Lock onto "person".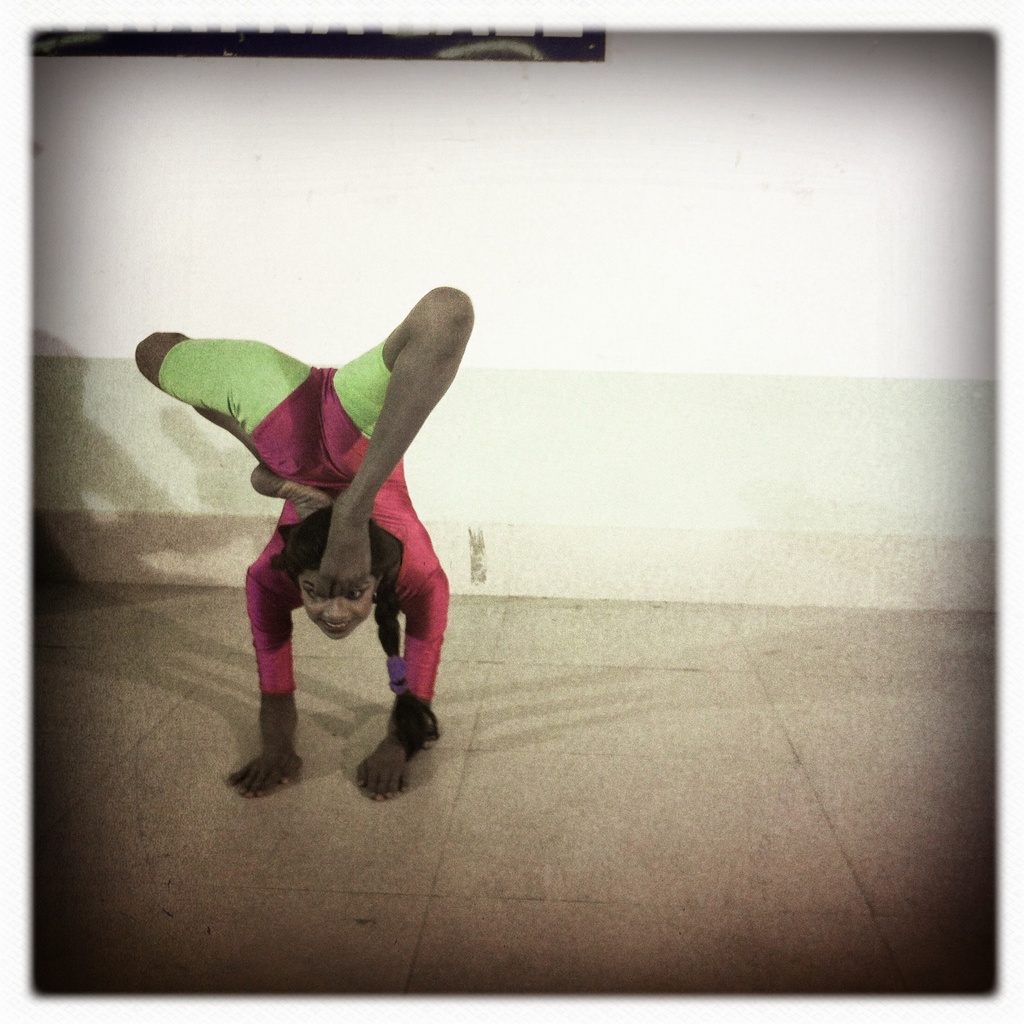
Locked: box(127, 253, 460, 791).
